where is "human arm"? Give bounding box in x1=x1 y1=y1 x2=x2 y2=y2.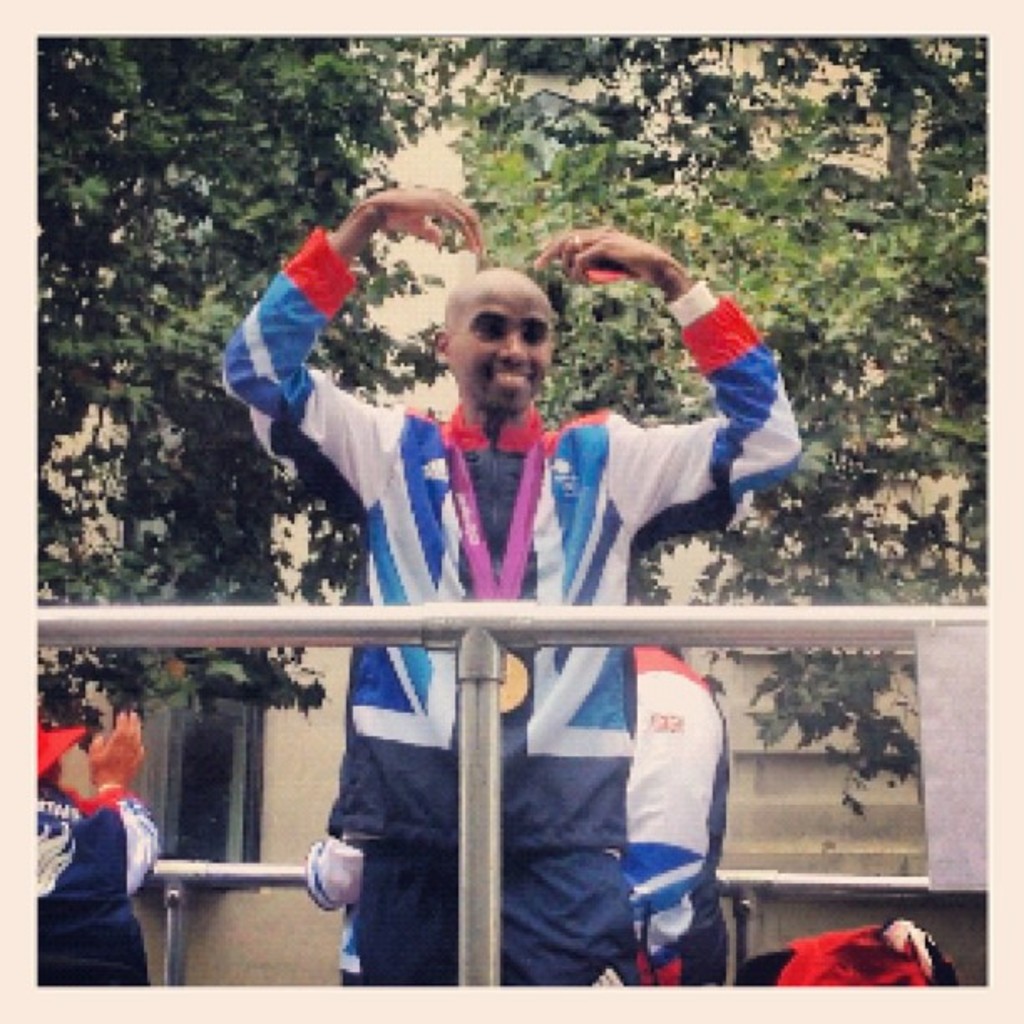
x1=629 y1=271 x2=808 y2=547.
